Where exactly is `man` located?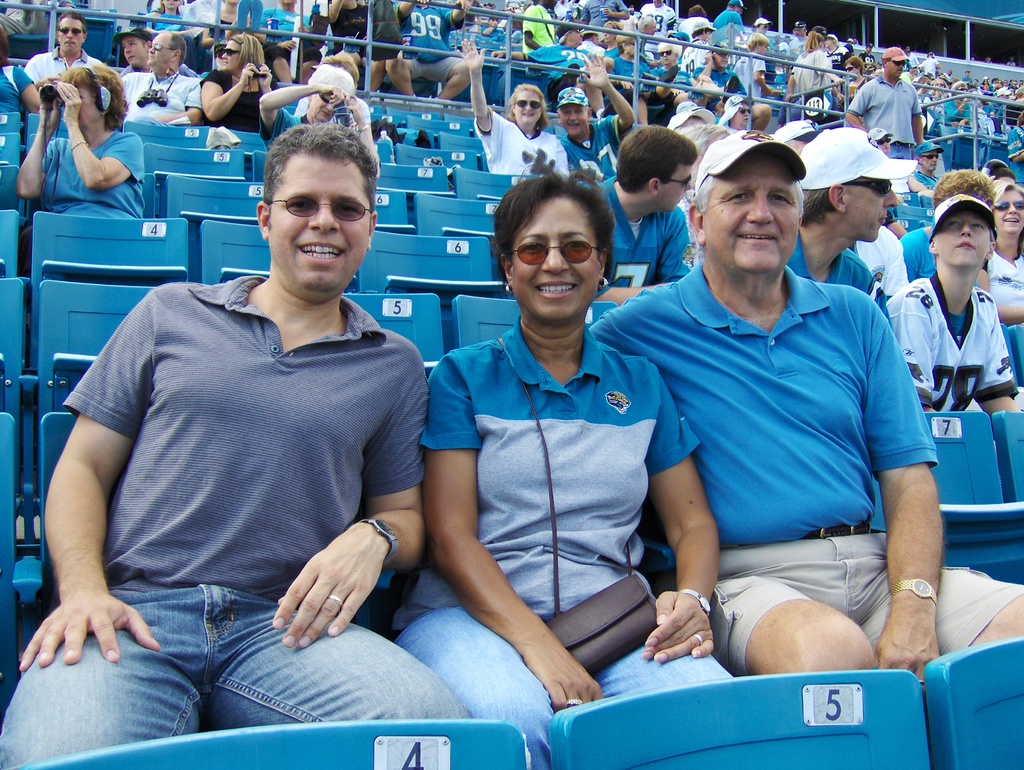
Its bounding box is {"x1": 913, "y1": 140, "x2": 949, "y2": 193}.
